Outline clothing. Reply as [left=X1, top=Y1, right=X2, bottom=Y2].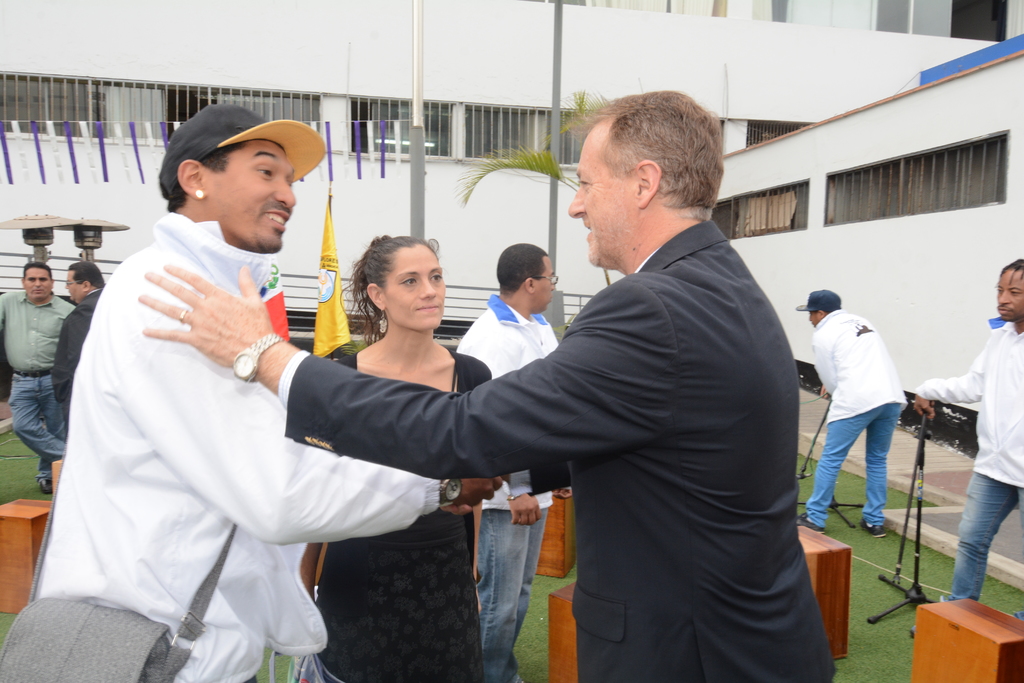
[left=479, top=502, right=548, bottom=682].
